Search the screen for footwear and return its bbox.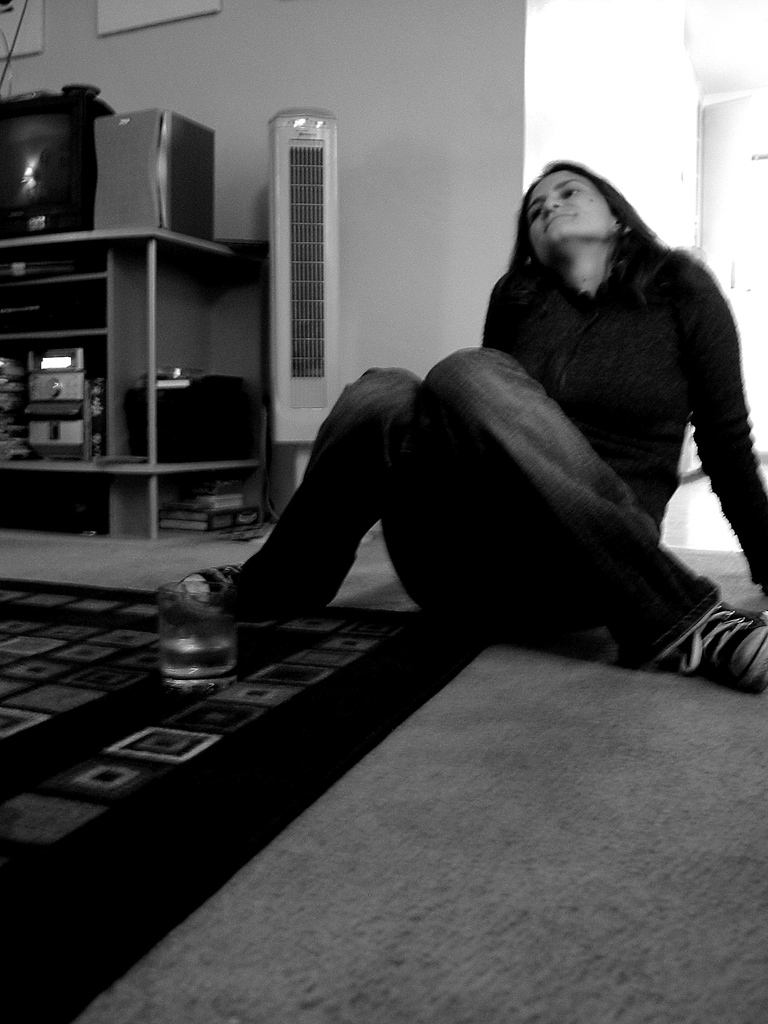
Found: locate(163, 560, 312, 627).
